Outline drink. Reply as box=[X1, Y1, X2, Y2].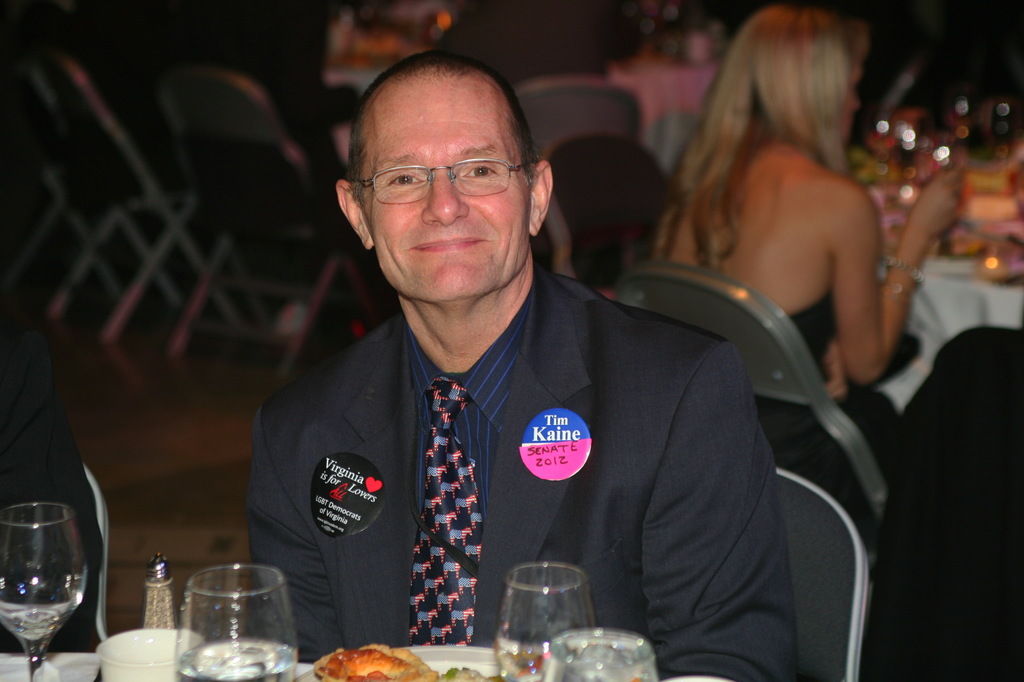
box=[0, 598, 79, 648].
